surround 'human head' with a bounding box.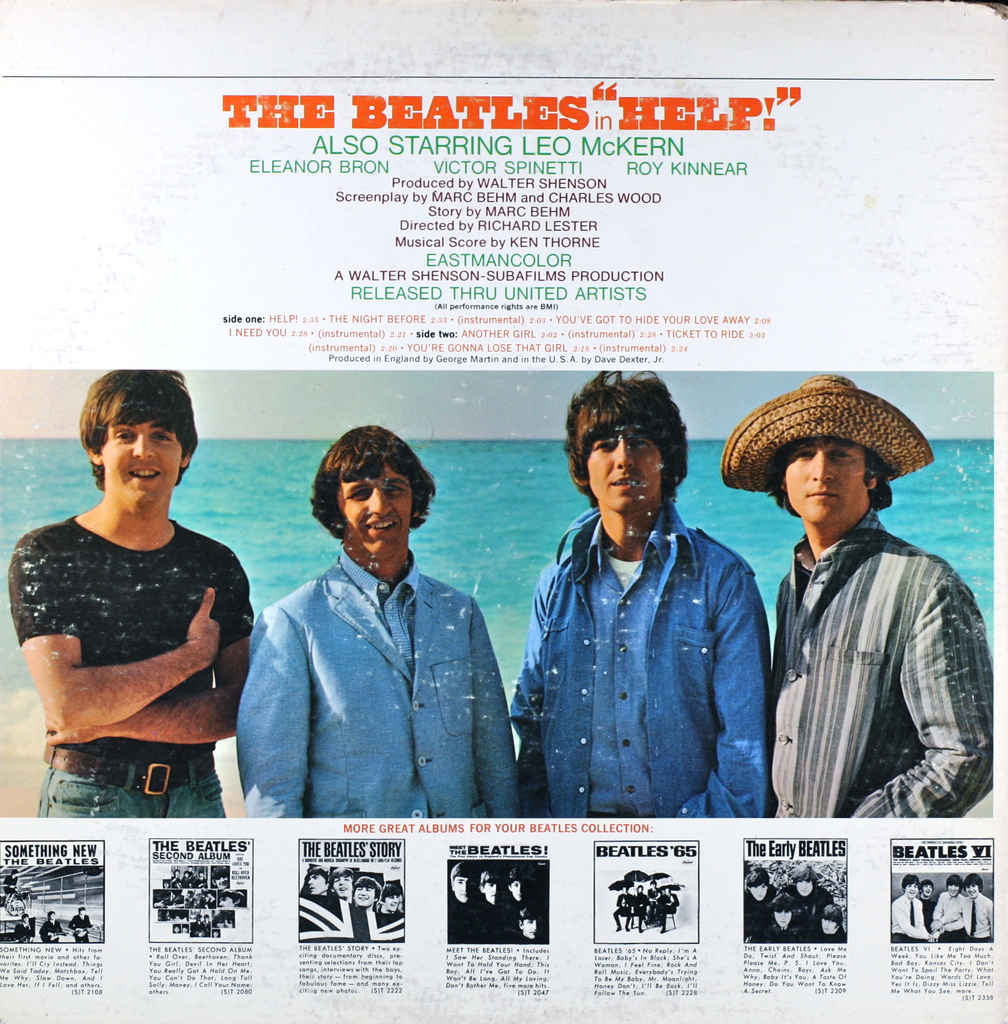
bbox=(507, 863, 526, 904).
